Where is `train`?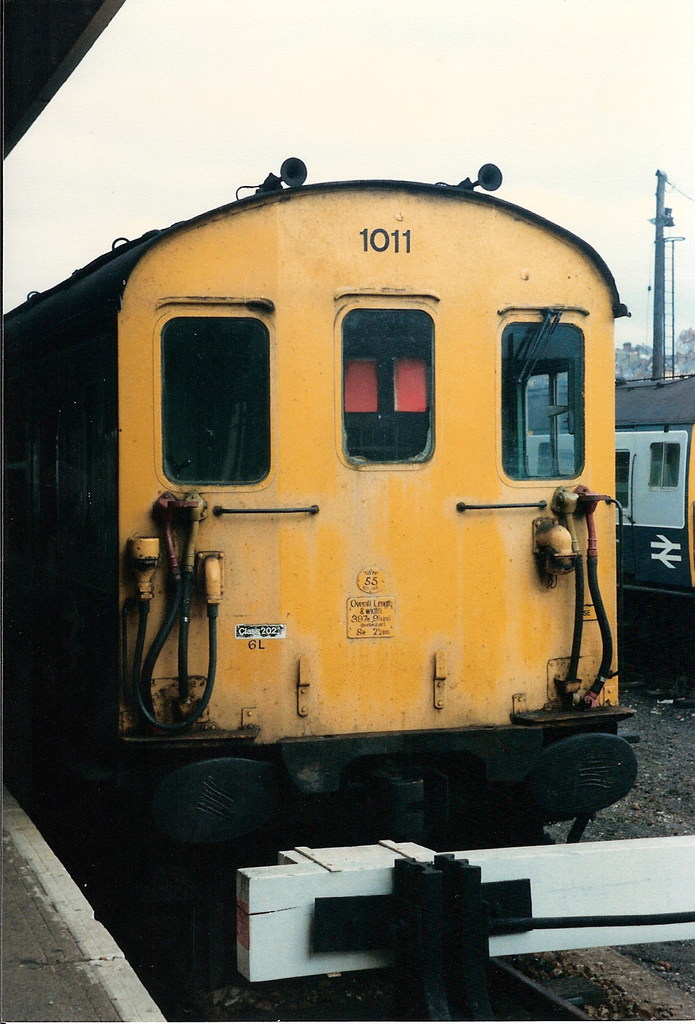
(0,158,635,886).
